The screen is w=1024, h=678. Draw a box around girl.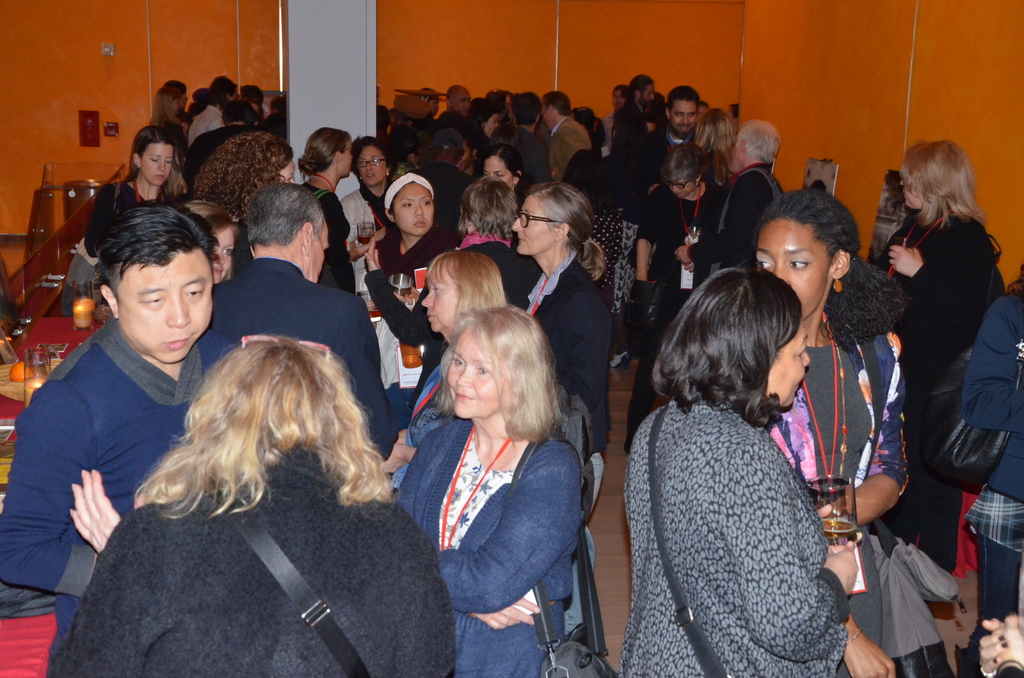
378/172/460/286.
